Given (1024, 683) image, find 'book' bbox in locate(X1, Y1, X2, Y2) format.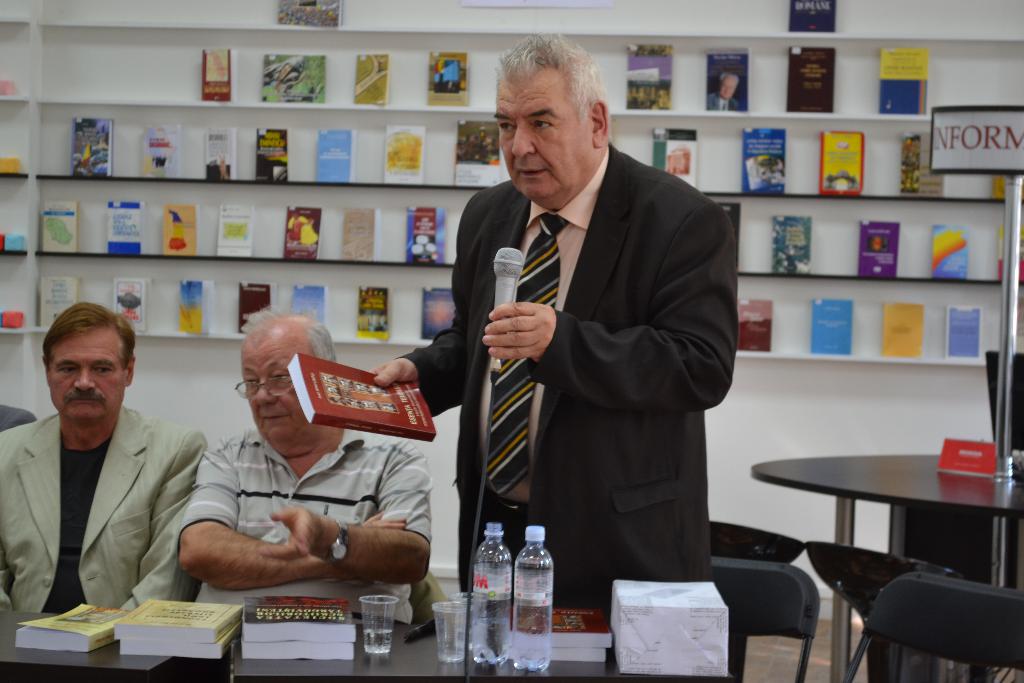
locate(934, 220, 973, 281).
